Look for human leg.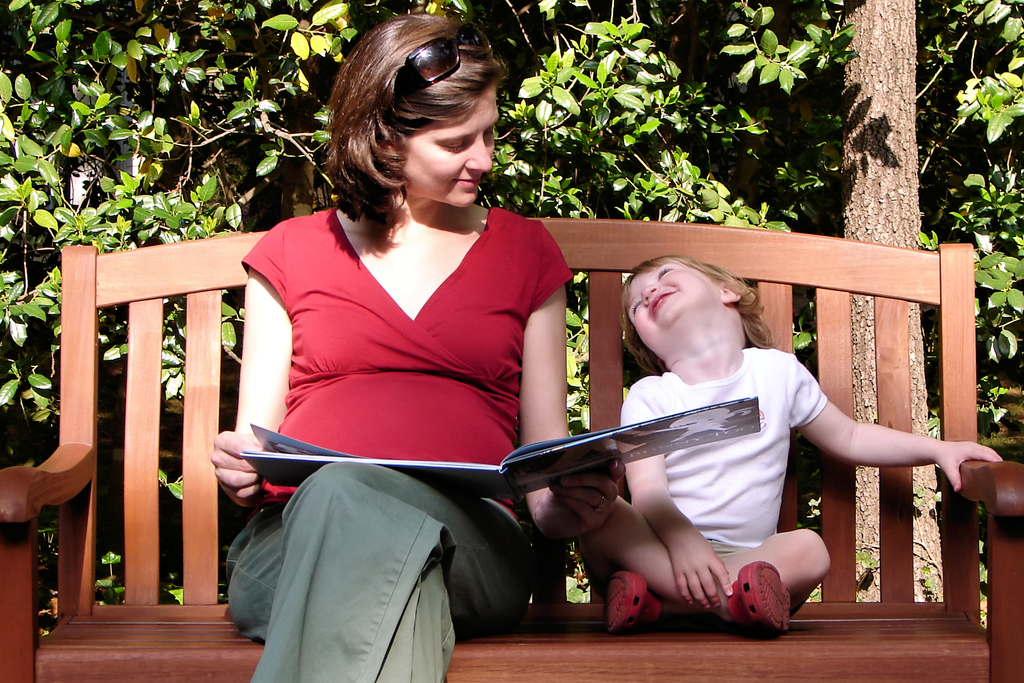
Found: bbox(402, 110, 500, 208).
